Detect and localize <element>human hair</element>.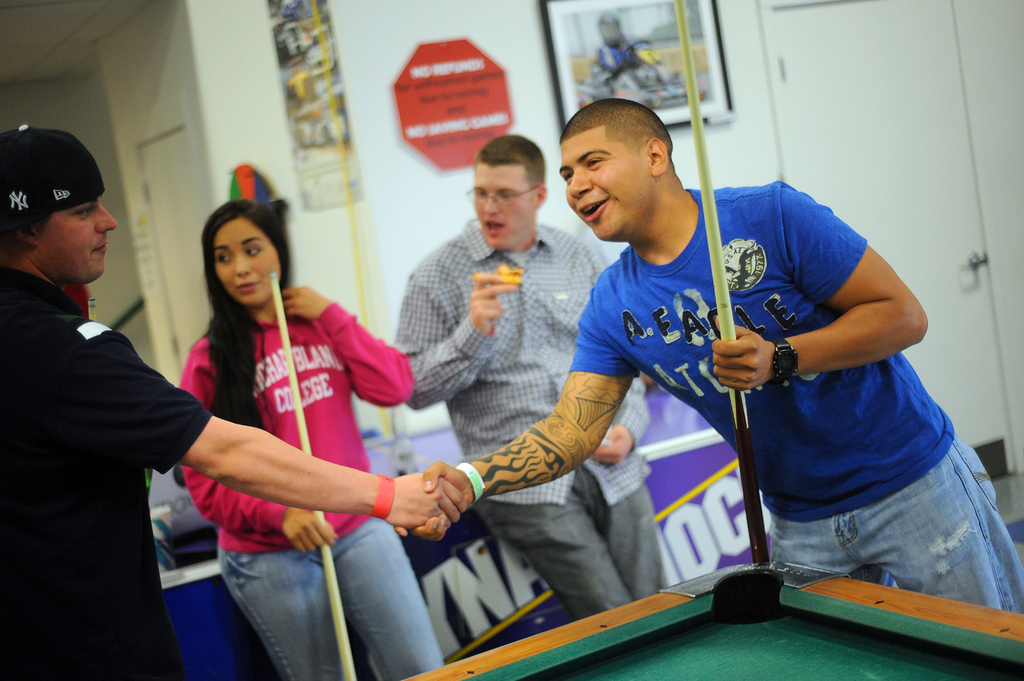
Localized at bbox=[470, 131, 547, 188].
